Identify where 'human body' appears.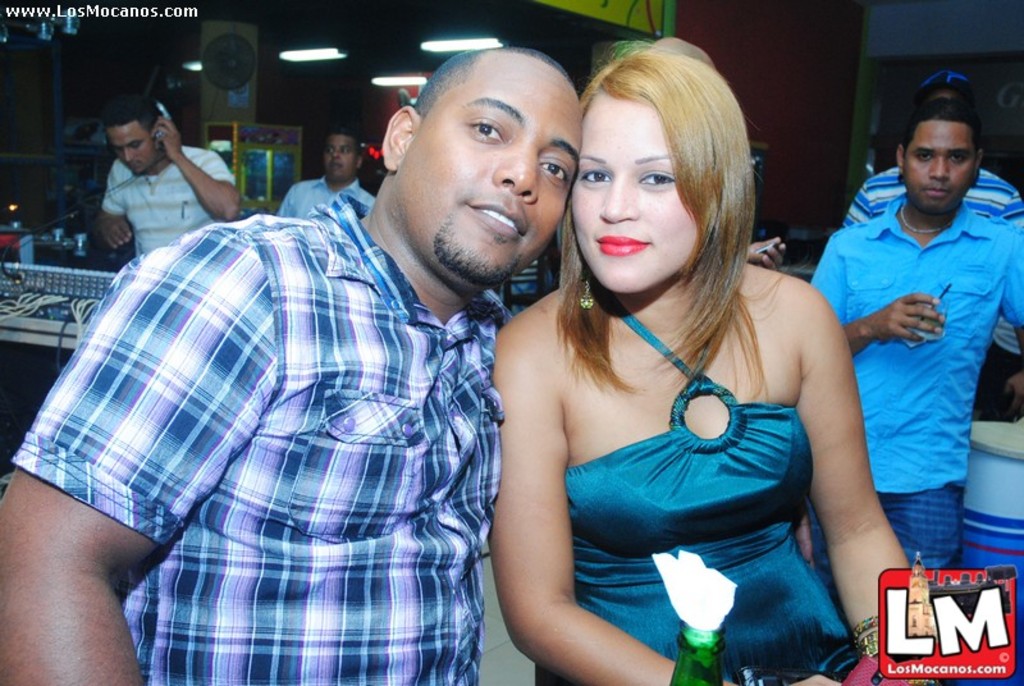
Appears at locate(278, 127, 374, 219).
